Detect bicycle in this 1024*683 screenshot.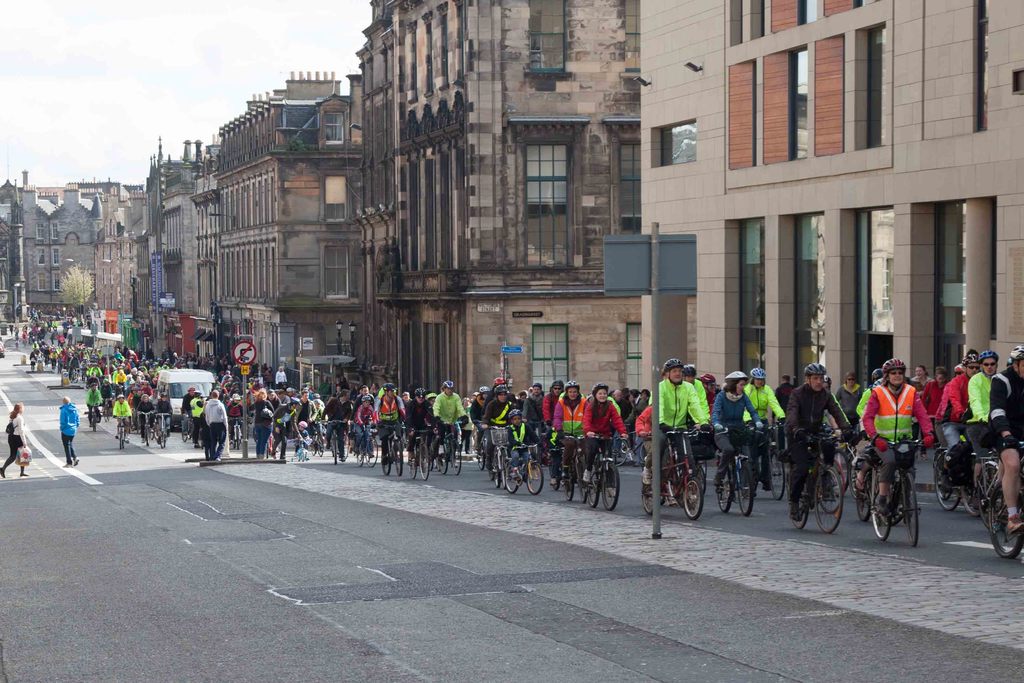
Detection: {"left": 109, "top": 413, "right": 127, "bottom": 452}.
